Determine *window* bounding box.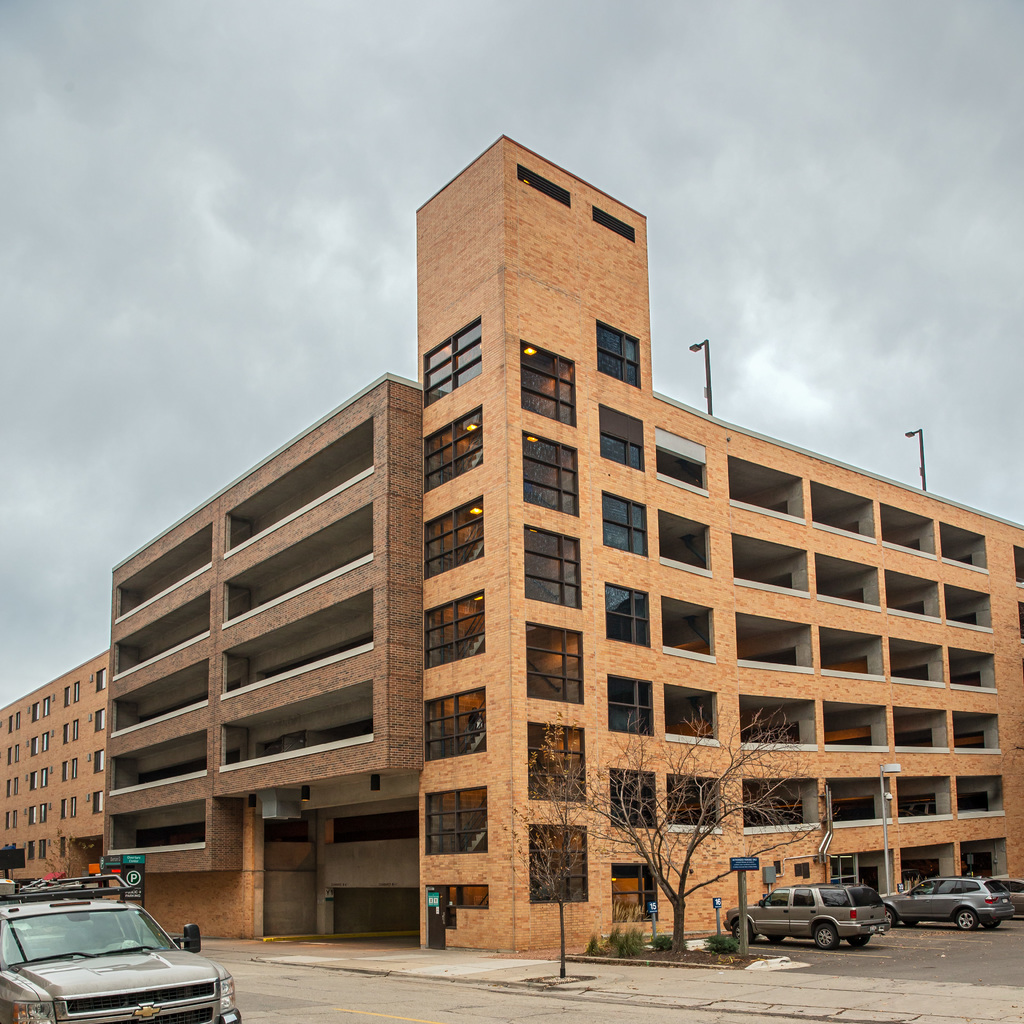
Determined: select_region(27, 840, 32, 860).
